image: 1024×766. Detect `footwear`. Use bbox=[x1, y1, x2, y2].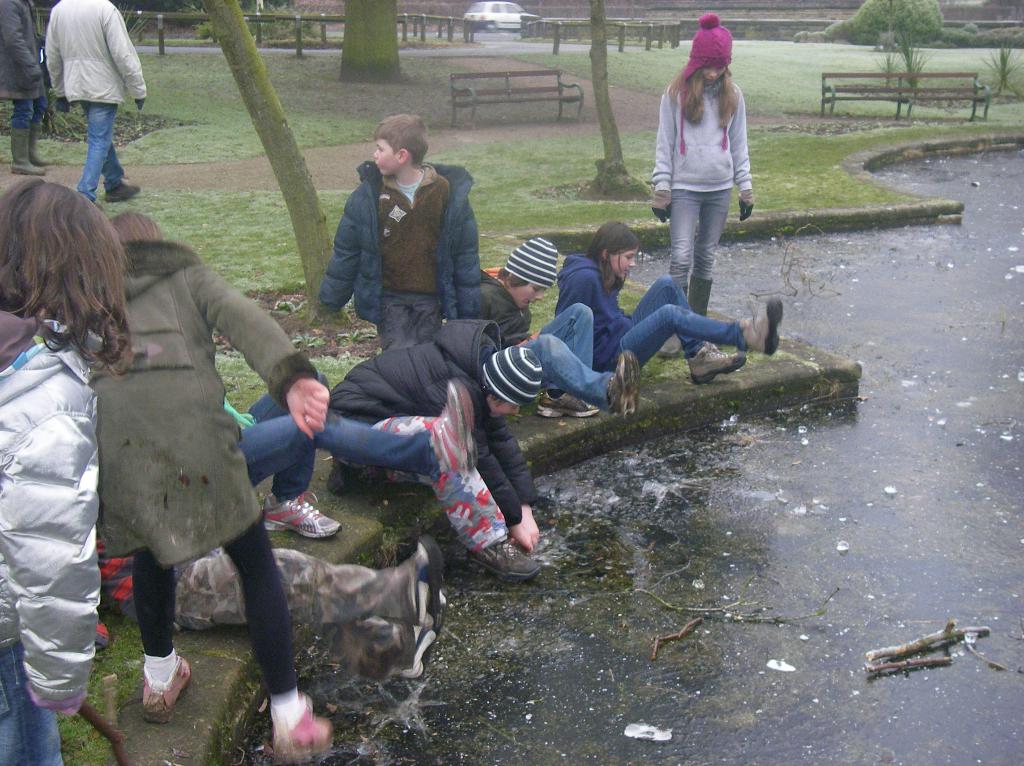
bbox=[523, 378, 586, 425].
